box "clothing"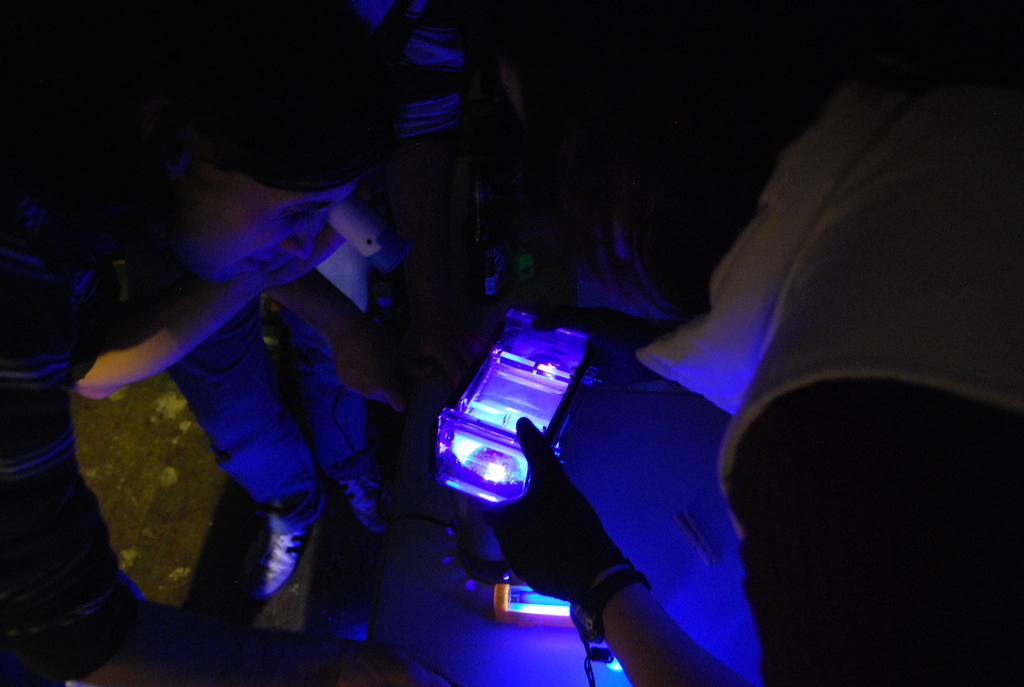
detection(646, 67, 1014, 686)
